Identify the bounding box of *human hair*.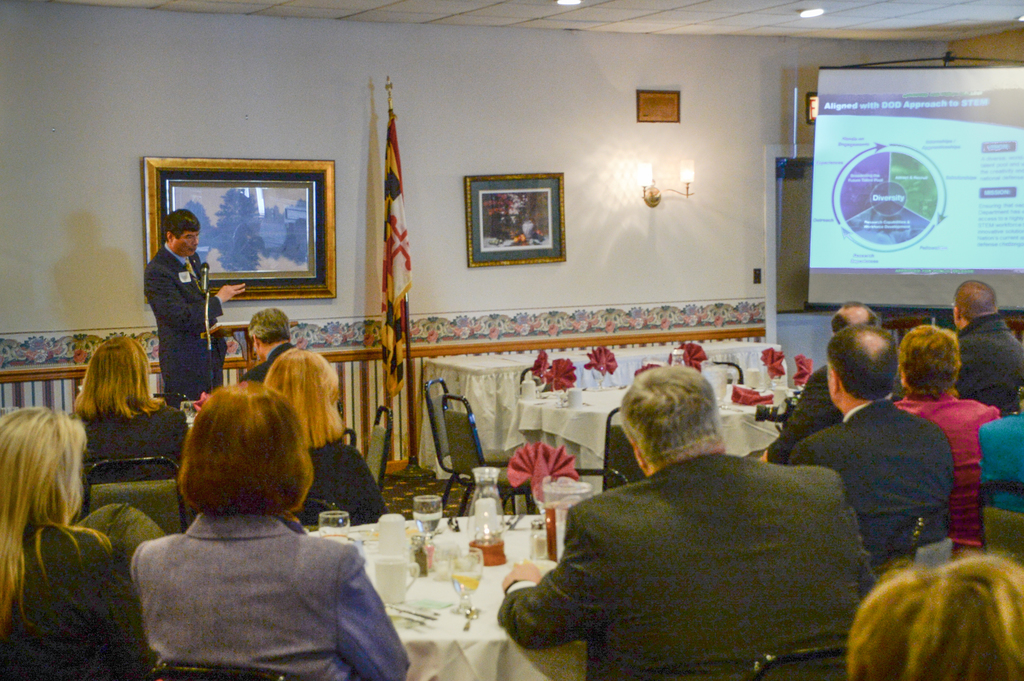
bbox=(178, 386, 312, 521).
